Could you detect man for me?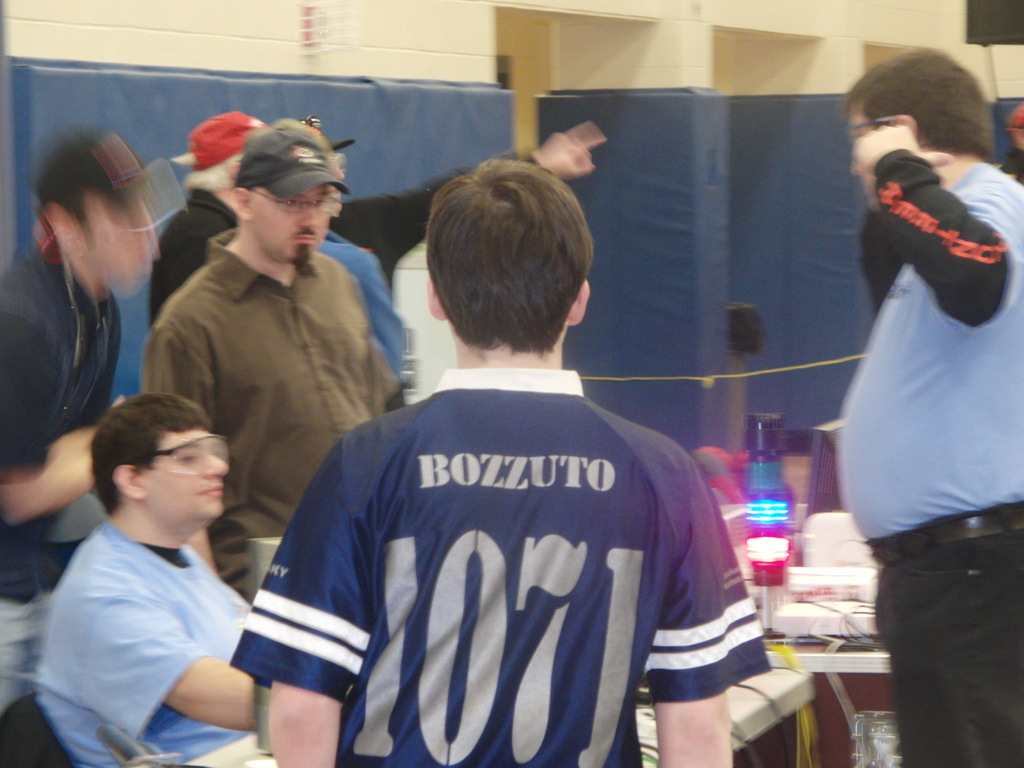
Detection result: bbox(834, 40, 1023, 767).
